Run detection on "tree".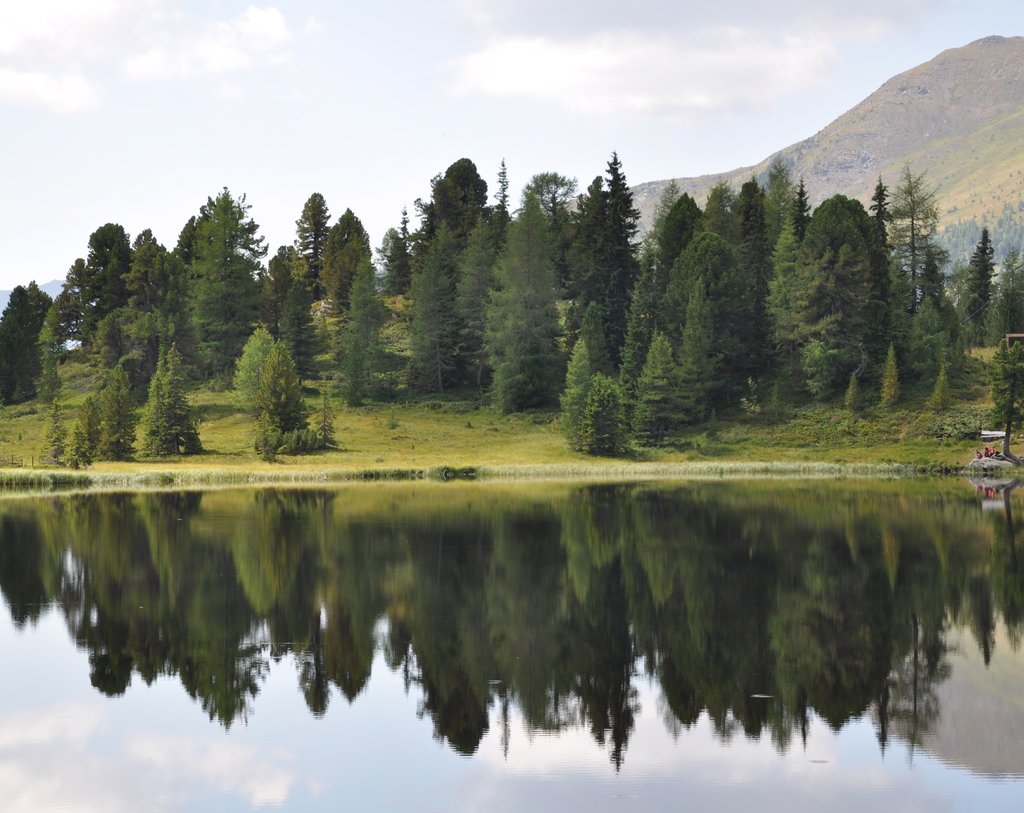
Result: locate(281, 187, 330, 277).
